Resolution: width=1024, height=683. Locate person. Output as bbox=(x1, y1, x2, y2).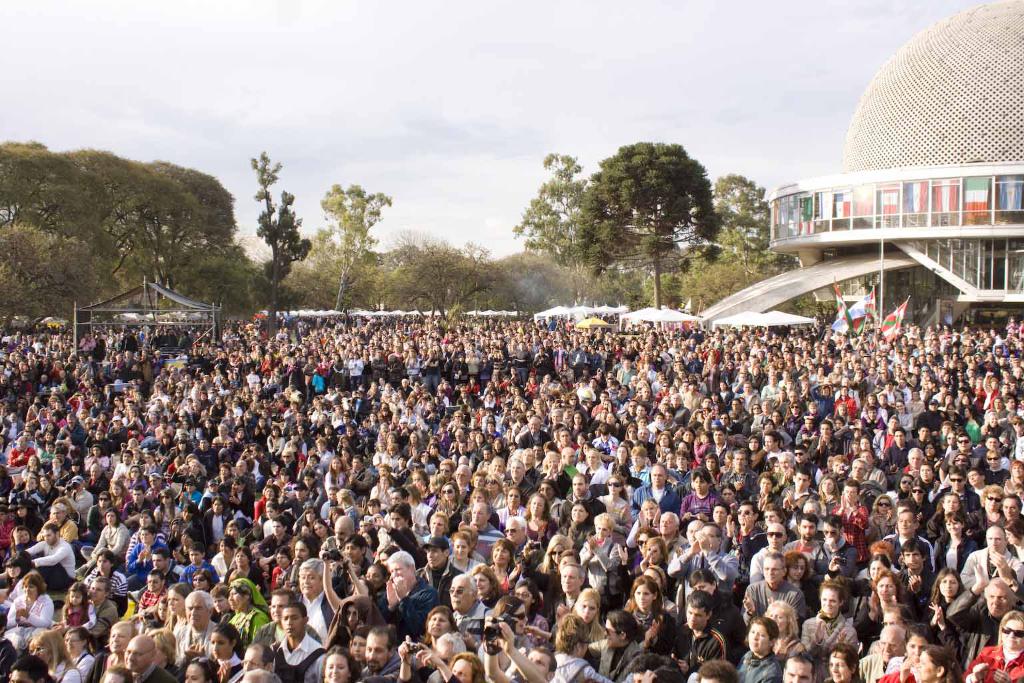
bbox=(255, 582, 313, 679).
